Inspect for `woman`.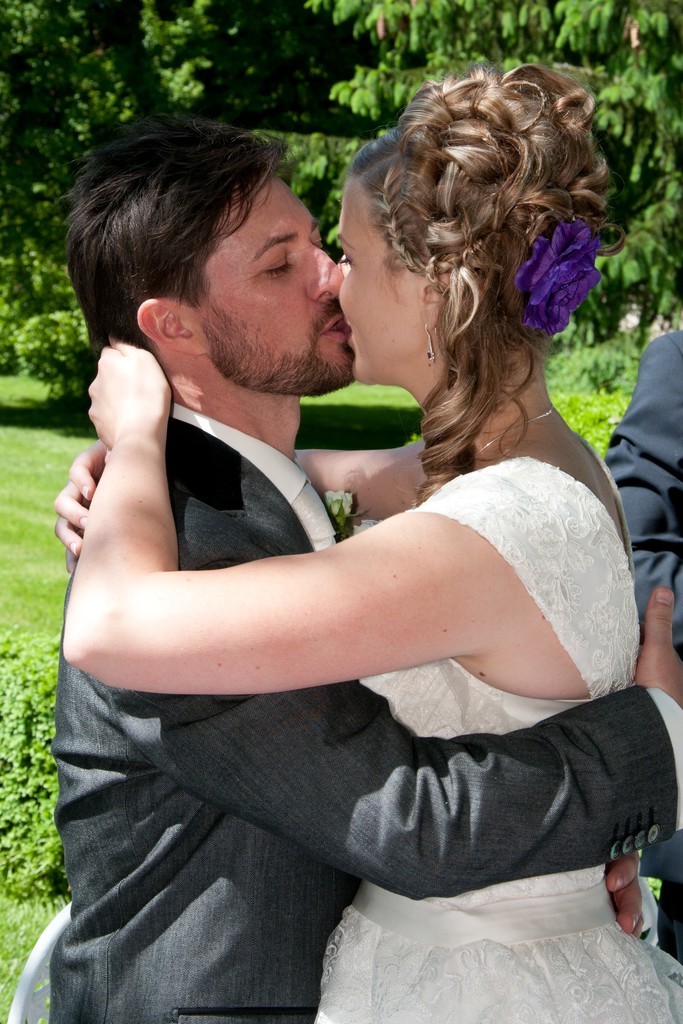
Inspection: detection(40, 54, 681, 1023).
